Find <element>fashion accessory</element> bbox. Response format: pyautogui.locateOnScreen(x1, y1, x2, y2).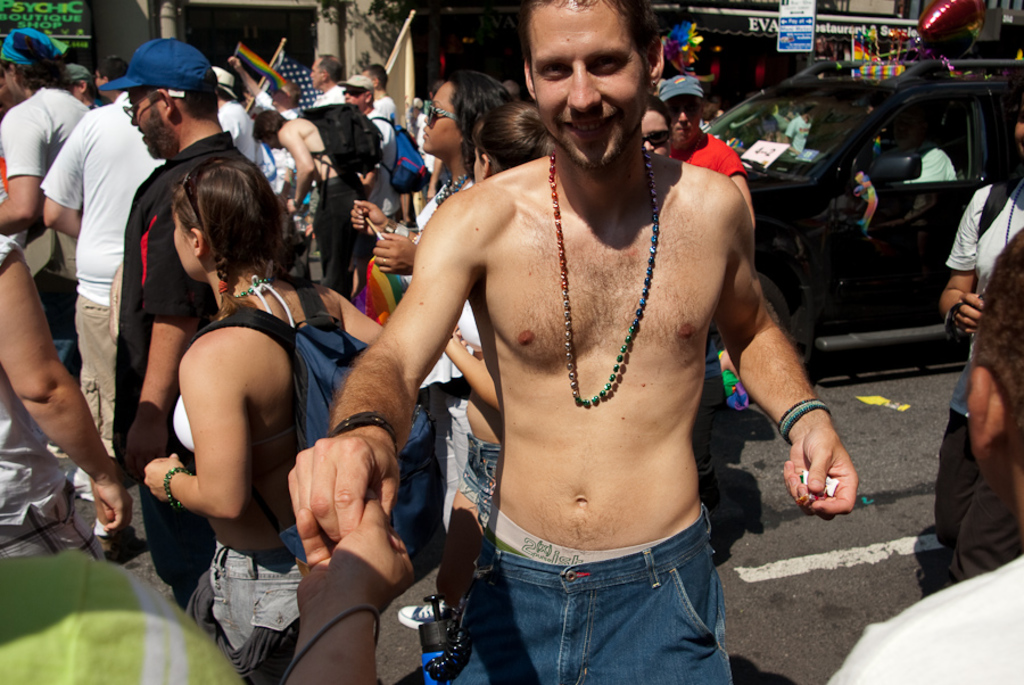
pyautogui.locateOnScreen(383, 217, 397, 238).
